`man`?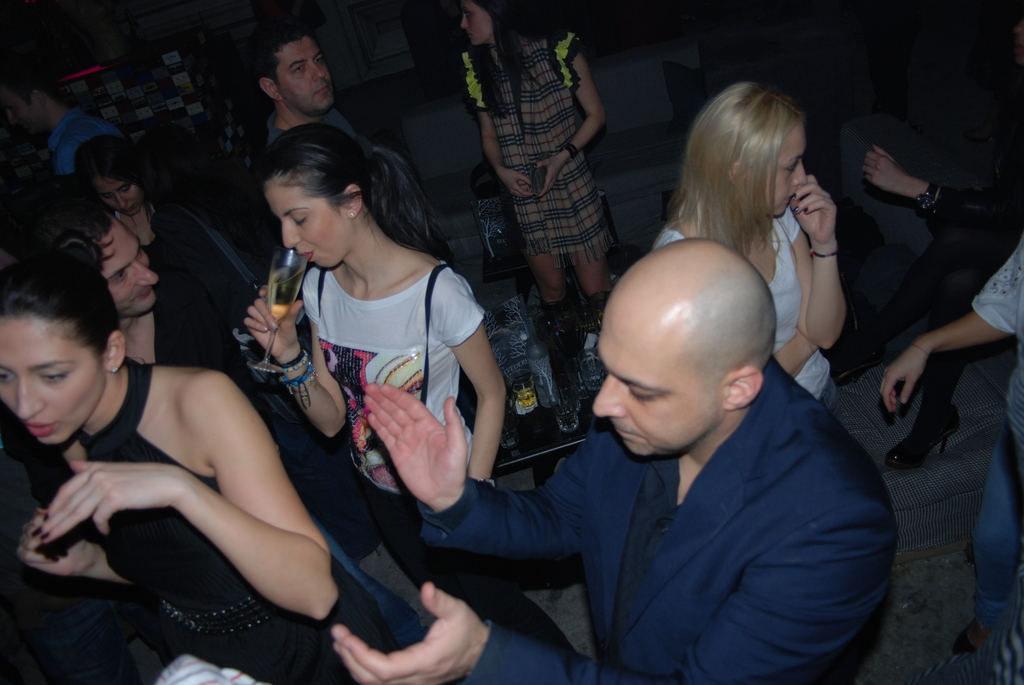
251, 24, 379, 237
